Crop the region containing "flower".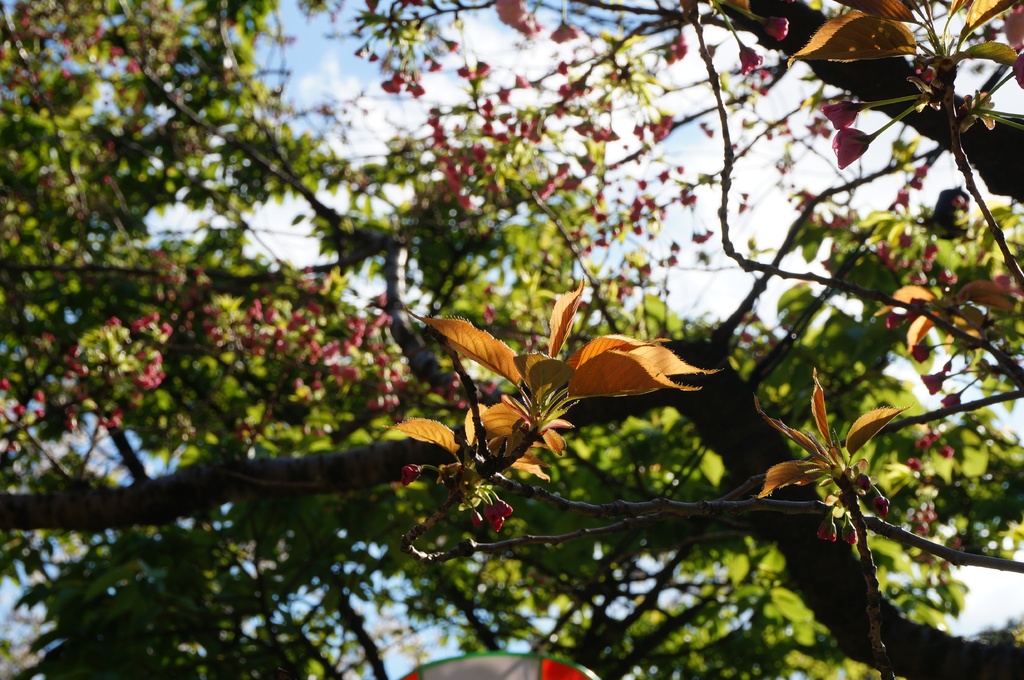
Crop region: 456,65,472,75.
